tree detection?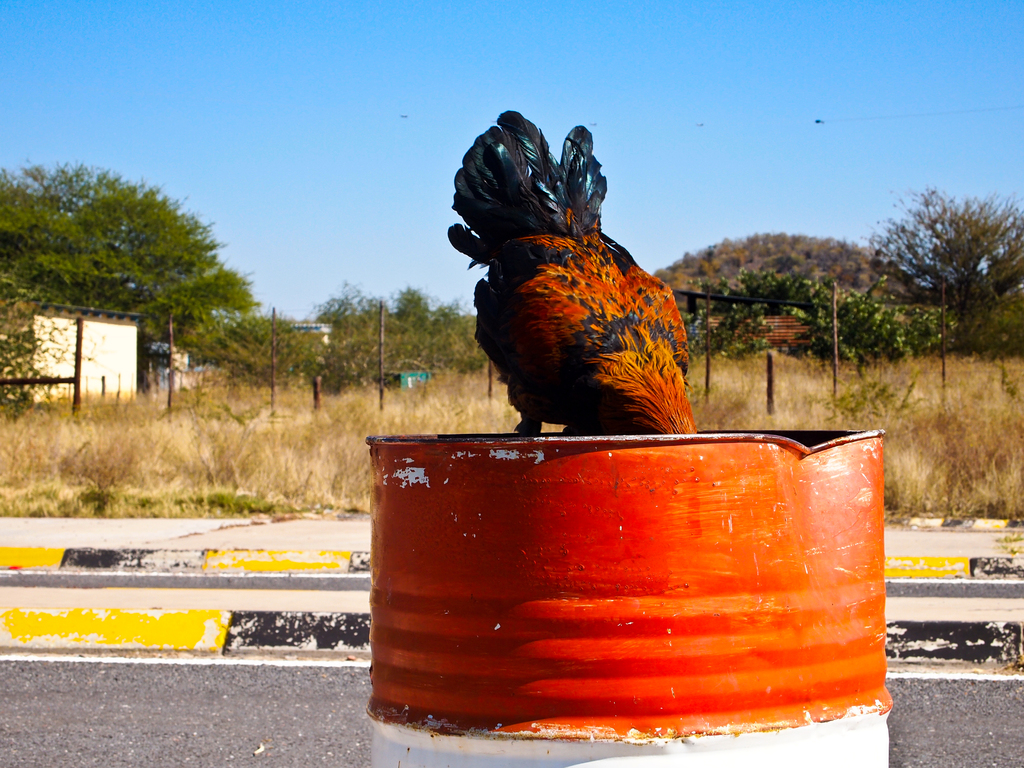
708, 264, 900, 369
